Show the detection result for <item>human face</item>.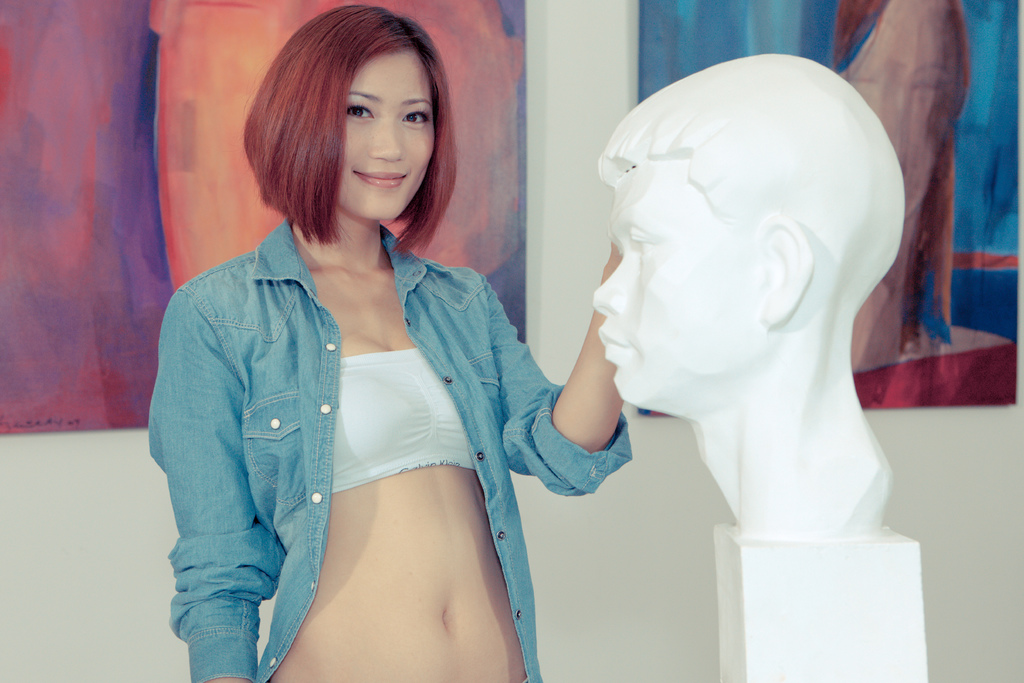
333,45,436,222.
